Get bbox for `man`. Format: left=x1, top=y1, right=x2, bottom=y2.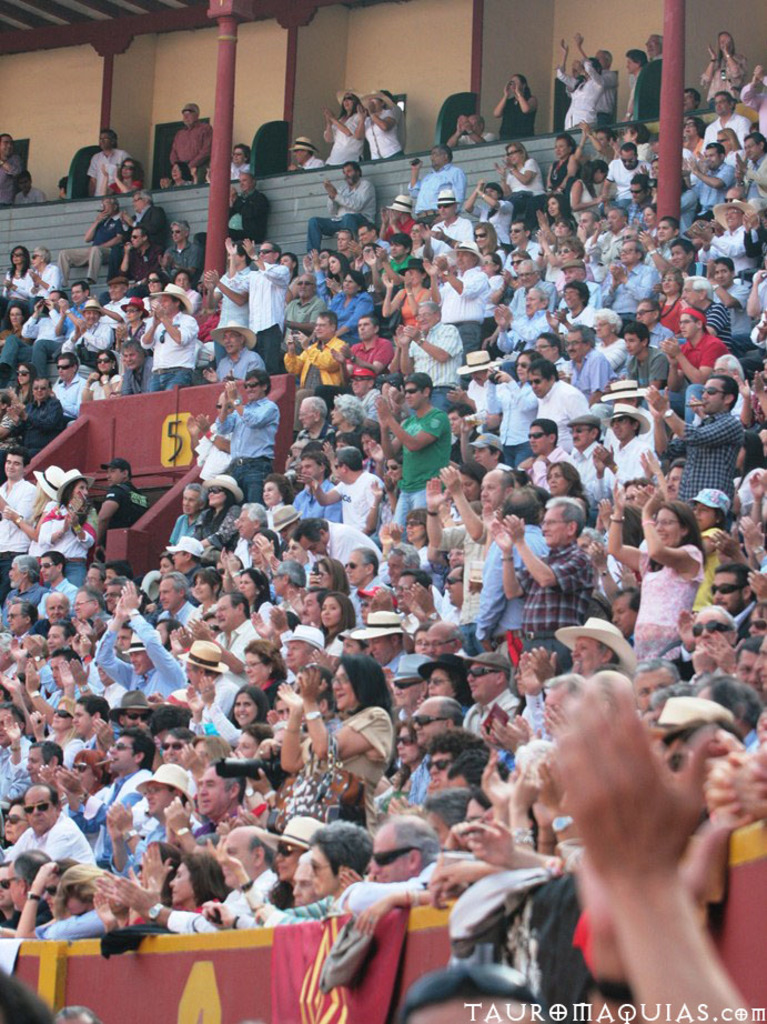
left=284, top=392, right=333, bottom=485.
